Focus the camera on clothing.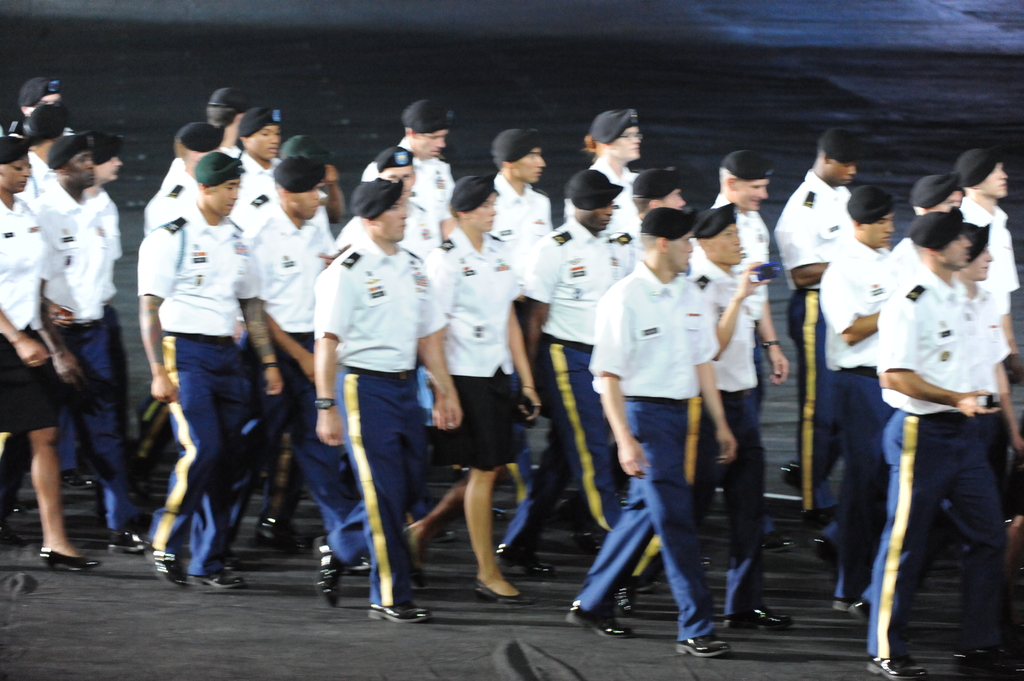
Focus region: (11,169,155,543).
